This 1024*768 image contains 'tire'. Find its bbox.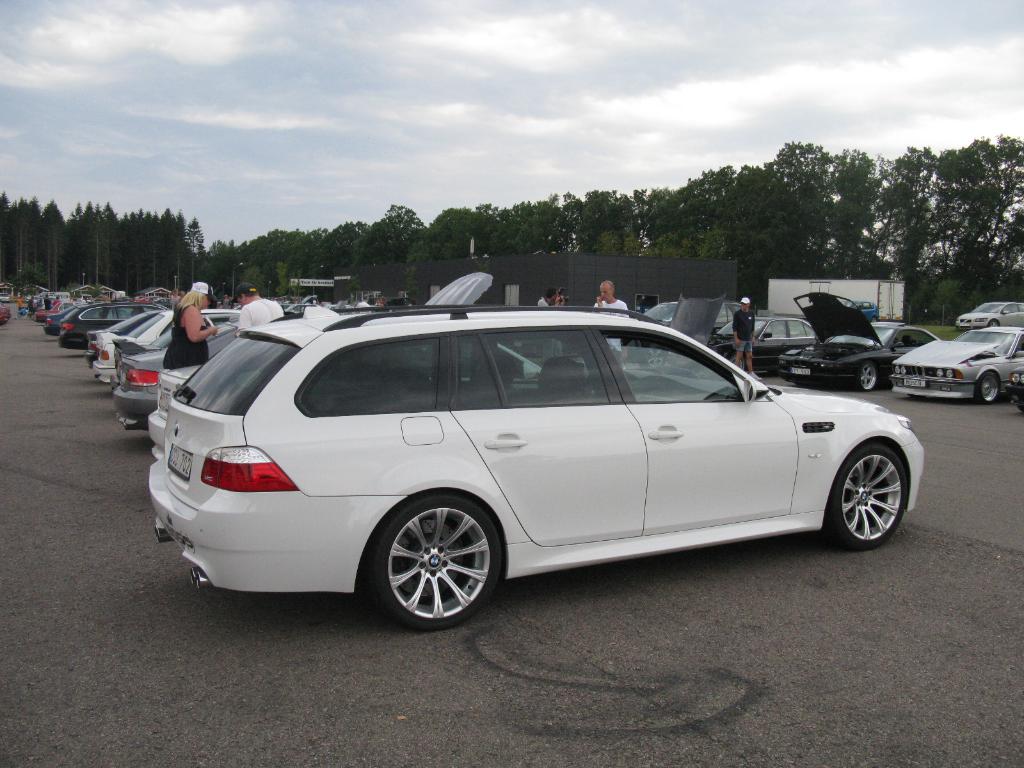
[972, 374, 1002, 404].
